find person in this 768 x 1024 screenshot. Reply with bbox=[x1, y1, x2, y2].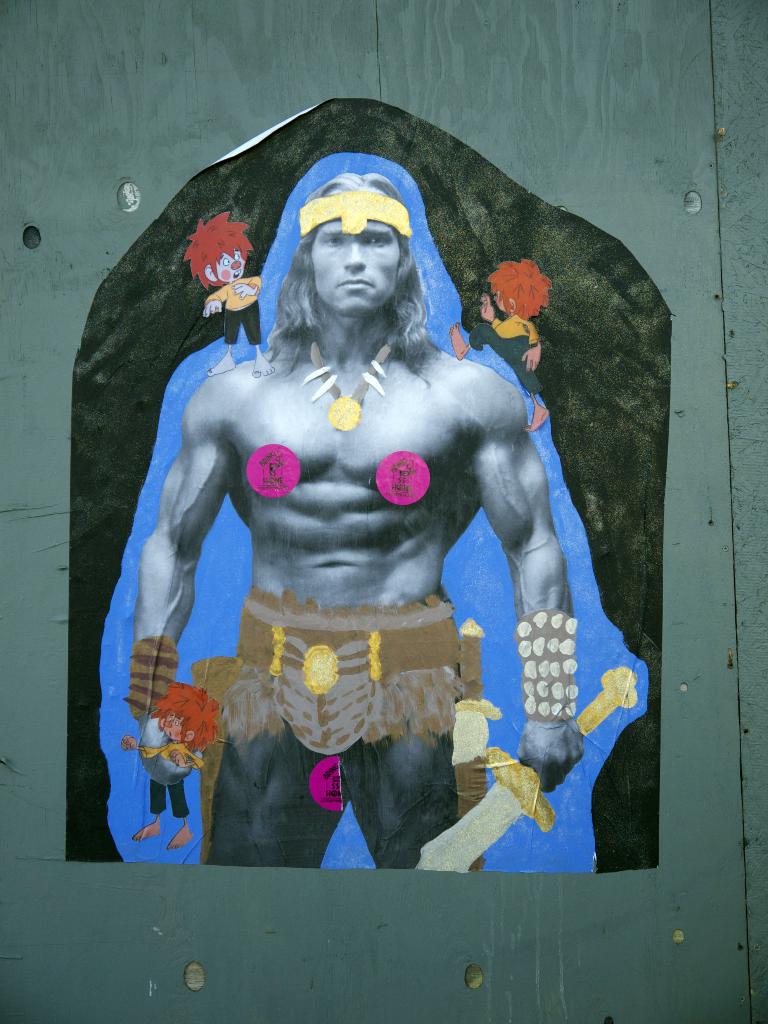
bbox=[101, 111, 618, 890].
